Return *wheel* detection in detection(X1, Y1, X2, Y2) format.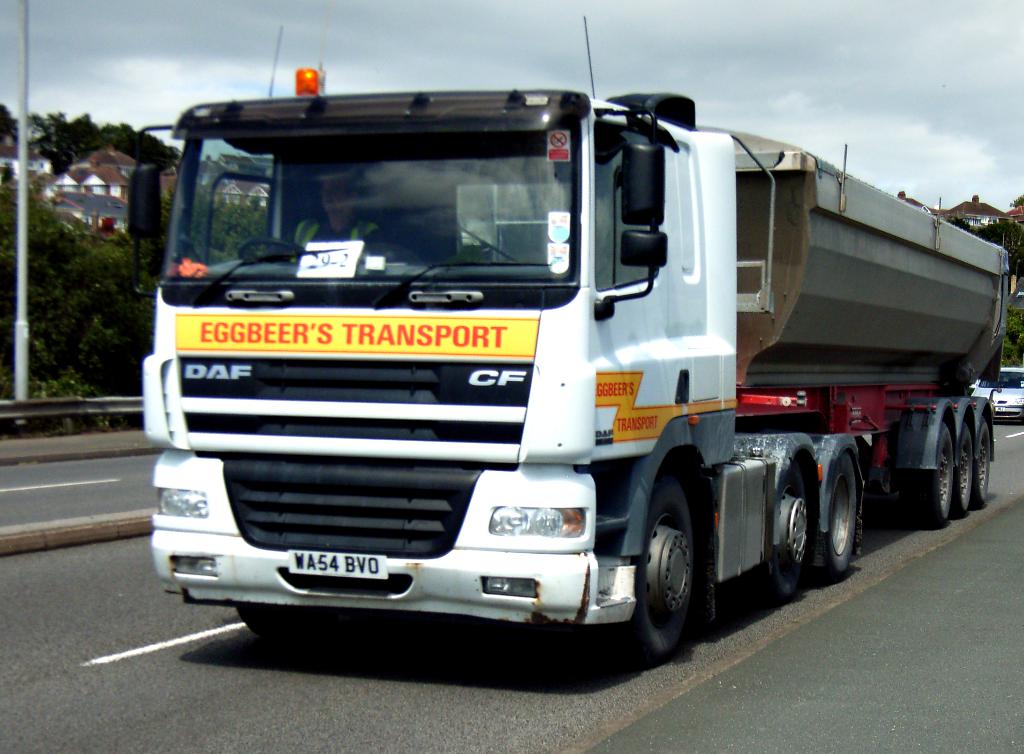
detection(970, 402, 993, 520).
